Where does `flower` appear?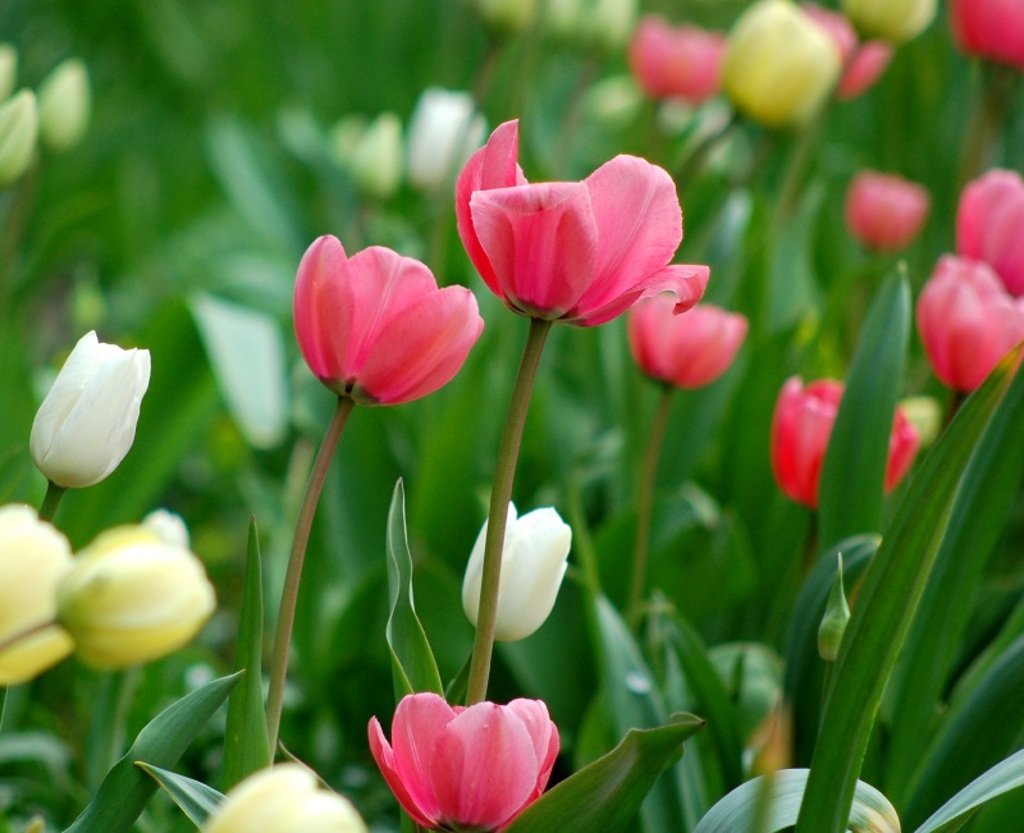
Appears at <region>402, 87, 503, 200</region>.
